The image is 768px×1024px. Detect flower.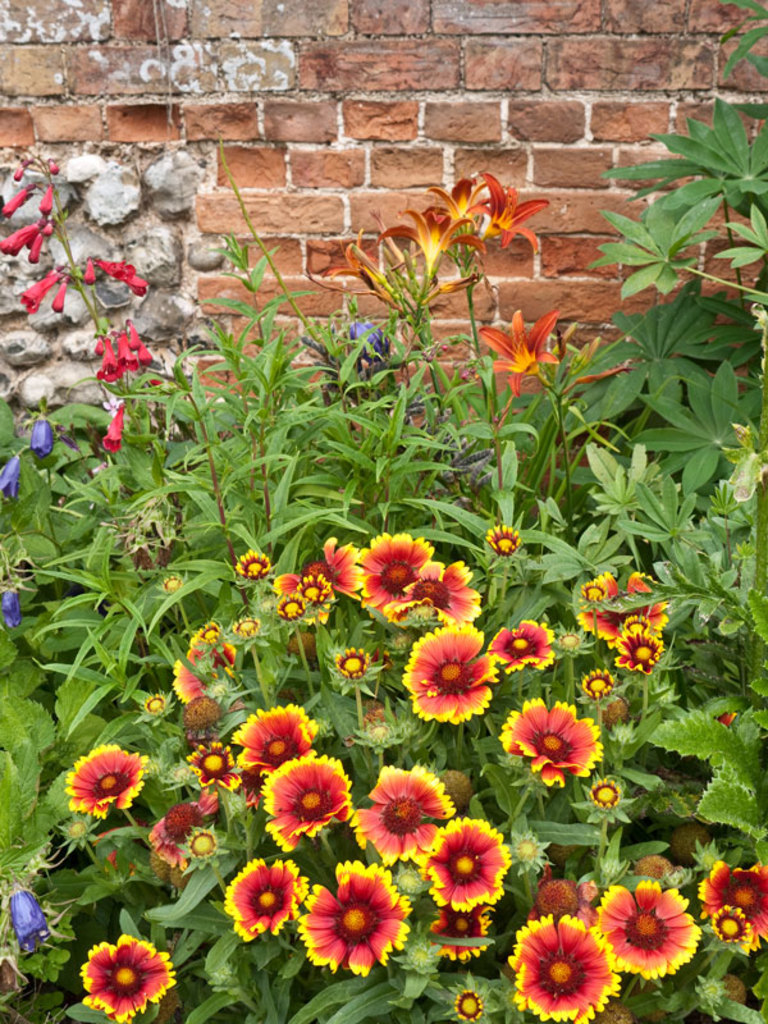
Detection: (430,178,490,216).
